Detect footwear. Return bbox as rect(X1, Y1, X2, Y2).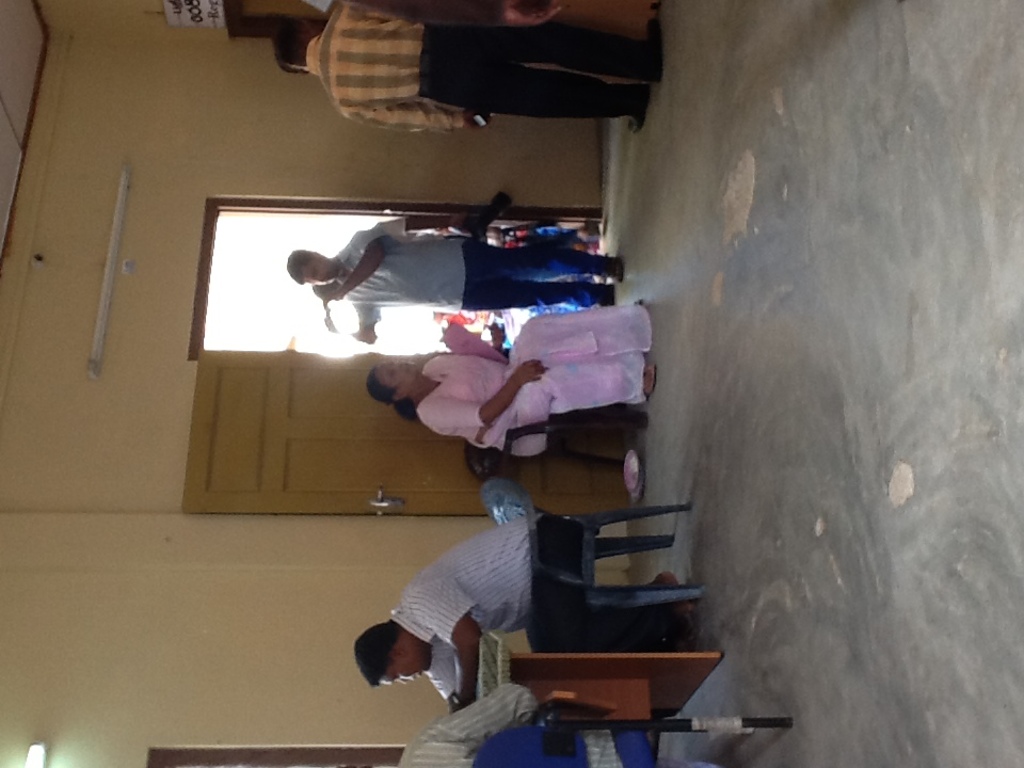
rect(604, 282, 614, 307).
